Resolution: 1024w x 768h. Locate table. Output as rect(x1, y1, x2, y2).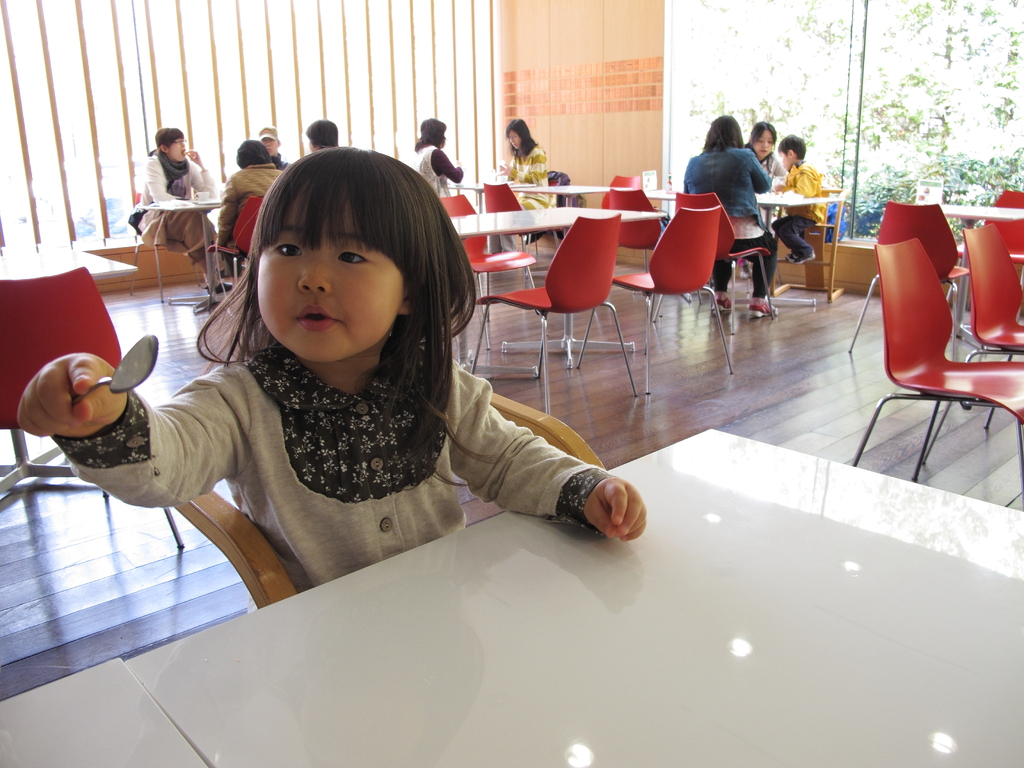
rect(137, 196, 218, 311).
